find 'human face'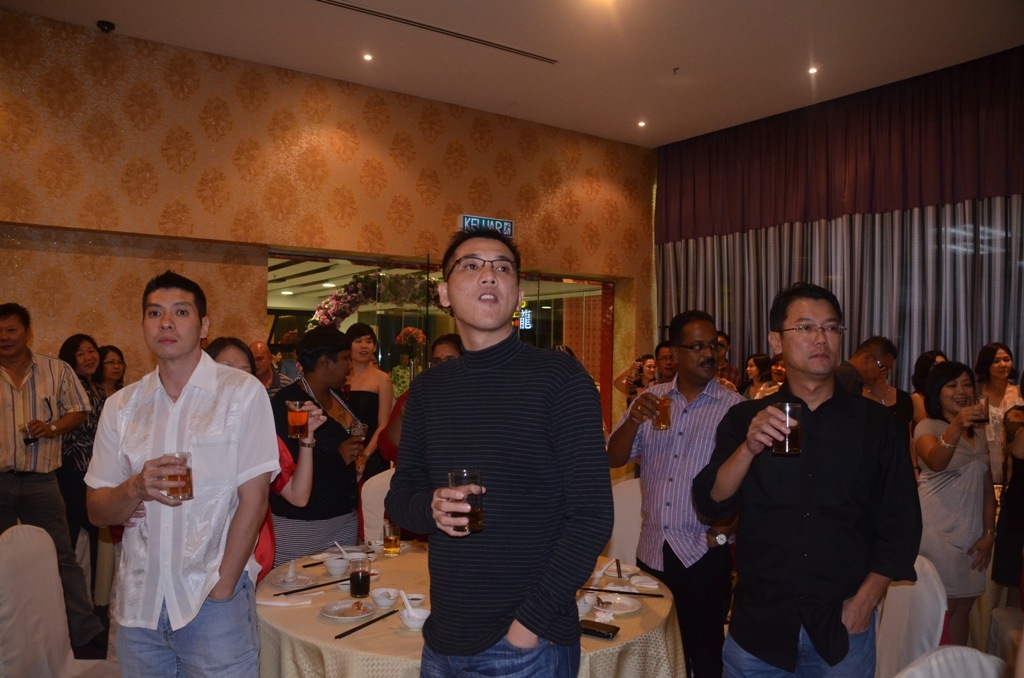
[left=78, top=343, right=99, bottom=376]
